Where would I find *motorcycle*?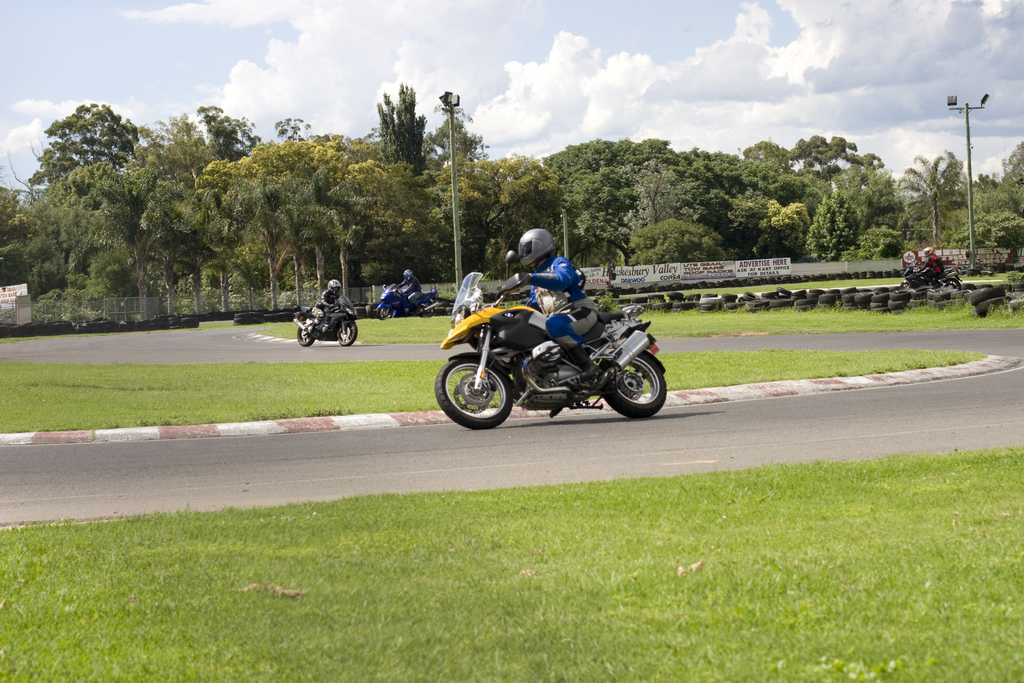
At [376, 276, 451, 317].
